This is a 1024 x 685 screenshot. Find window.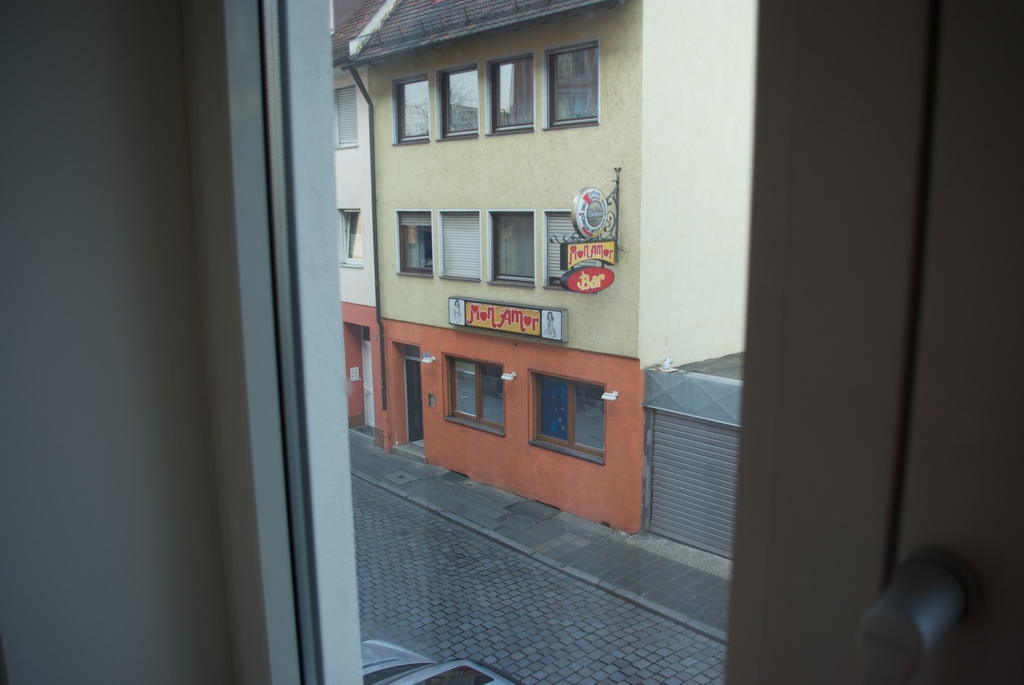
Bounding box: bbox(541, 36, 602, 132).
